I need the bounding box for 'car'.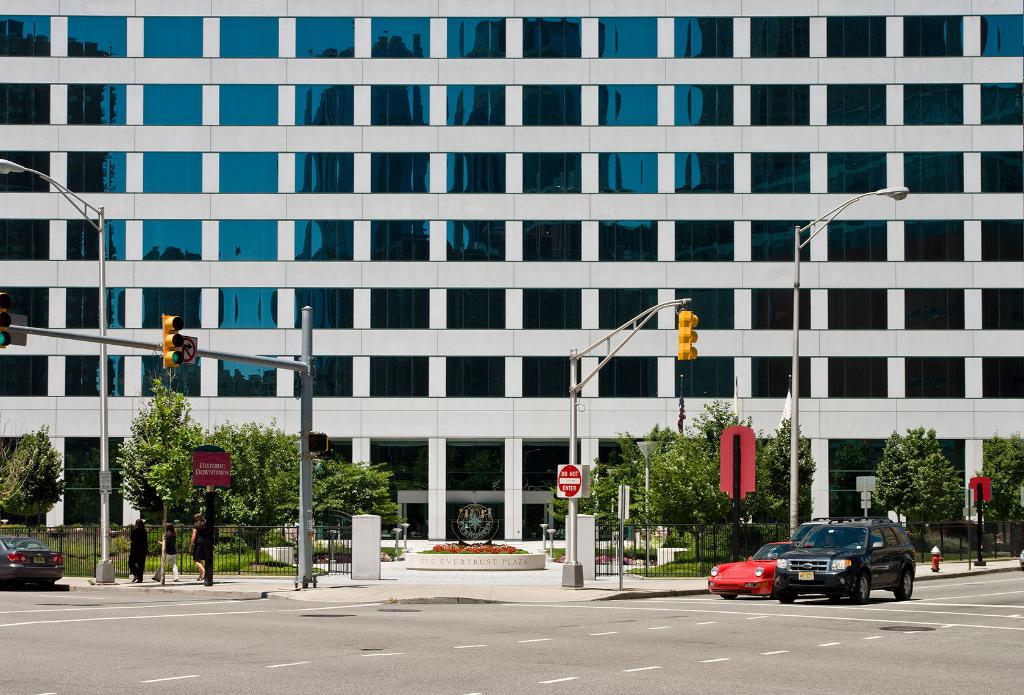
Here it is: BBox(0, 536, 64, 589).
